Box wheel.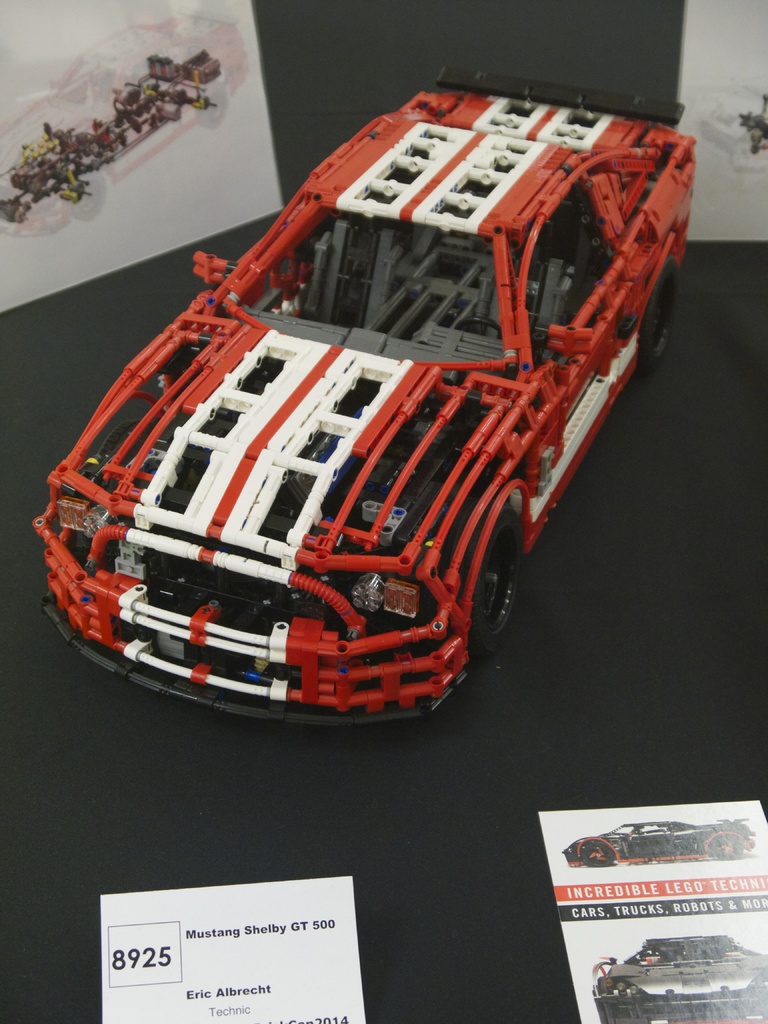
pyautogui.locateOnScreen(580, 836, 617, 867).
